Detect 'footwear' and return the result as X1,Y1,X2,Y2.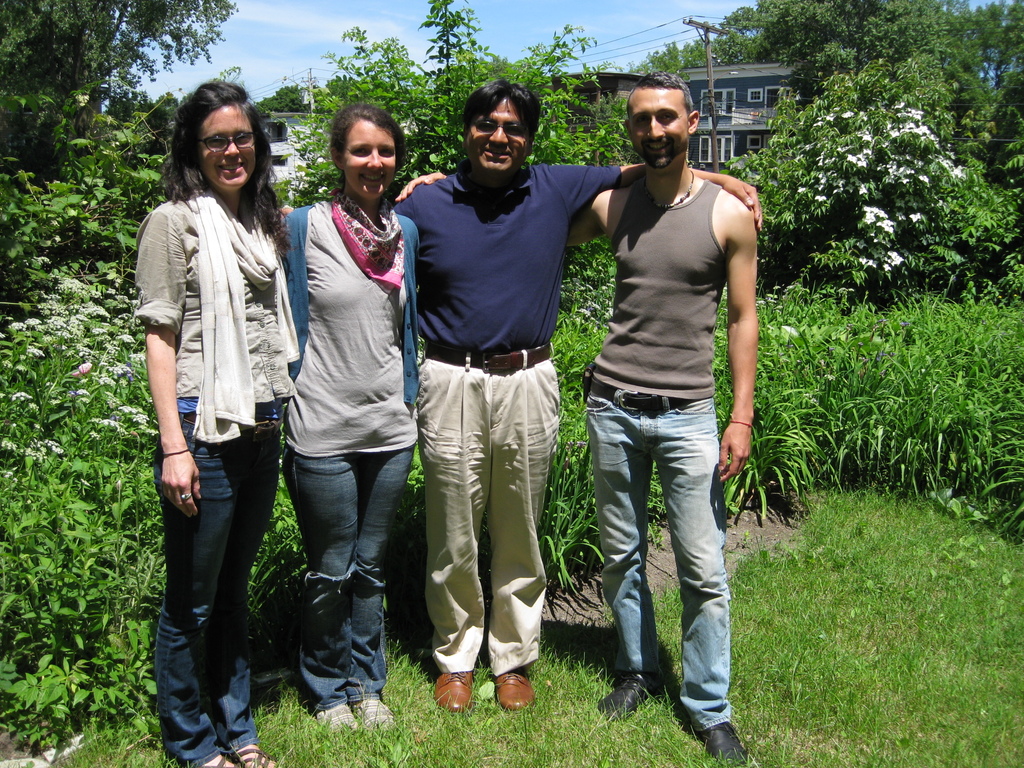
316,703,353,733.
